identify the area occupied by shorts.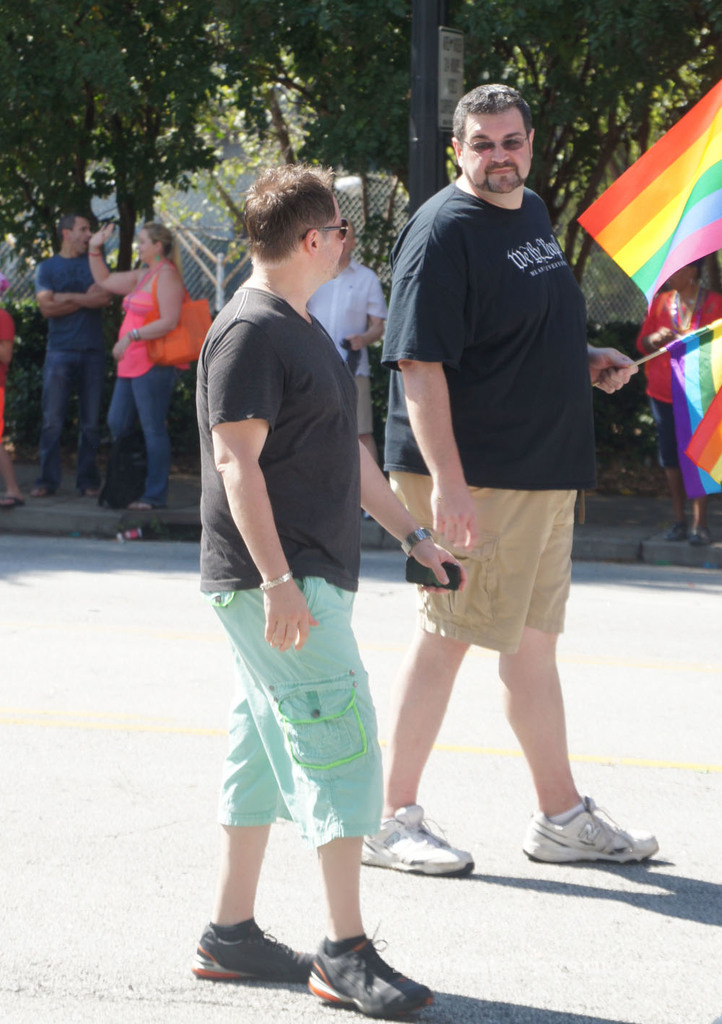
Area: box=[213, 633, 386, 840].
